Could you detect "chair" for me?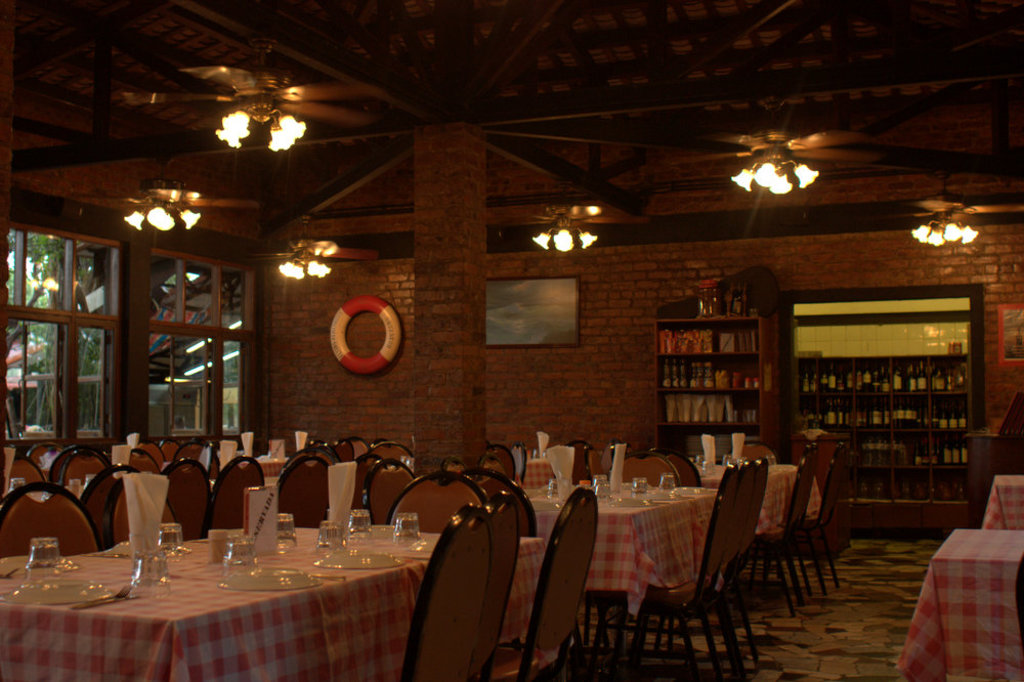
Detection result: (389, 500, 496, 681).
